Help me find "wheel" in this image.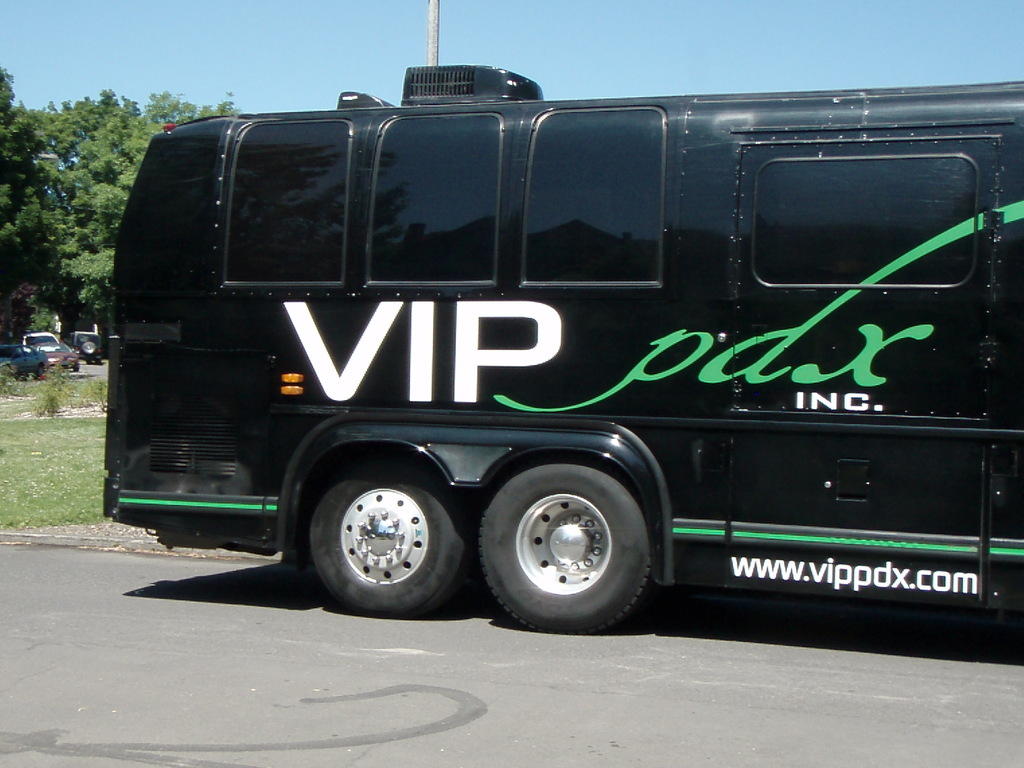
Found it: bbox(73, 360, 78, 371).
